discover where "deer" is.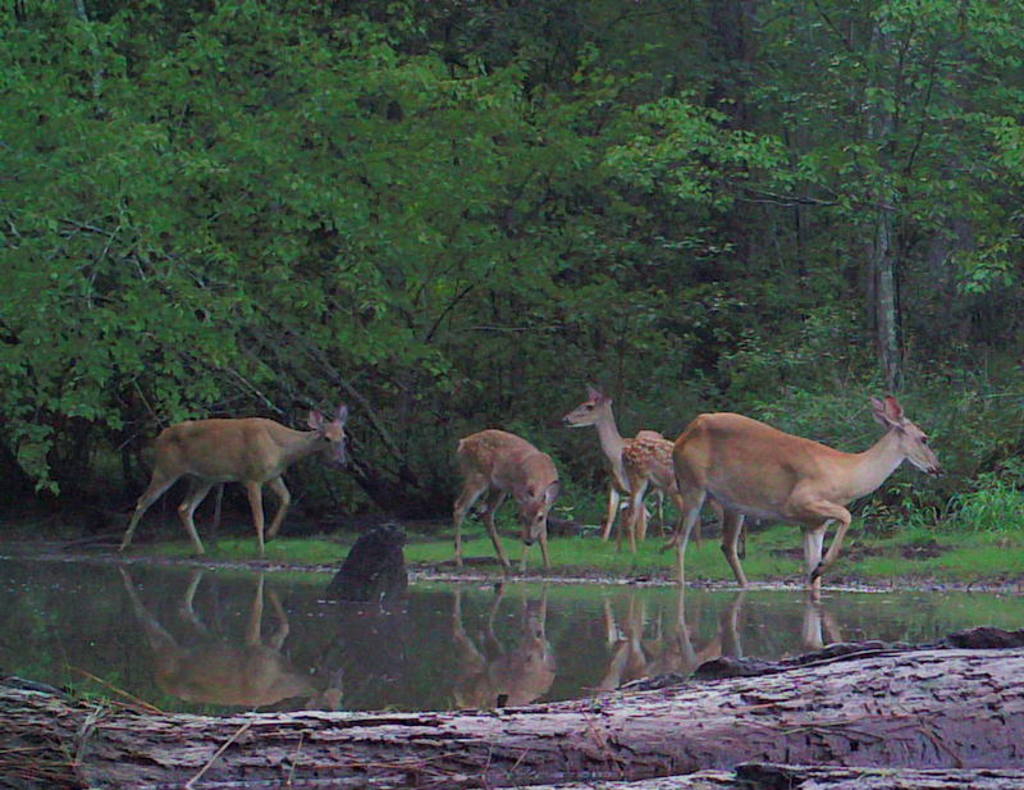
Discovered at left=114, top=405, right=356, bottom=561.
